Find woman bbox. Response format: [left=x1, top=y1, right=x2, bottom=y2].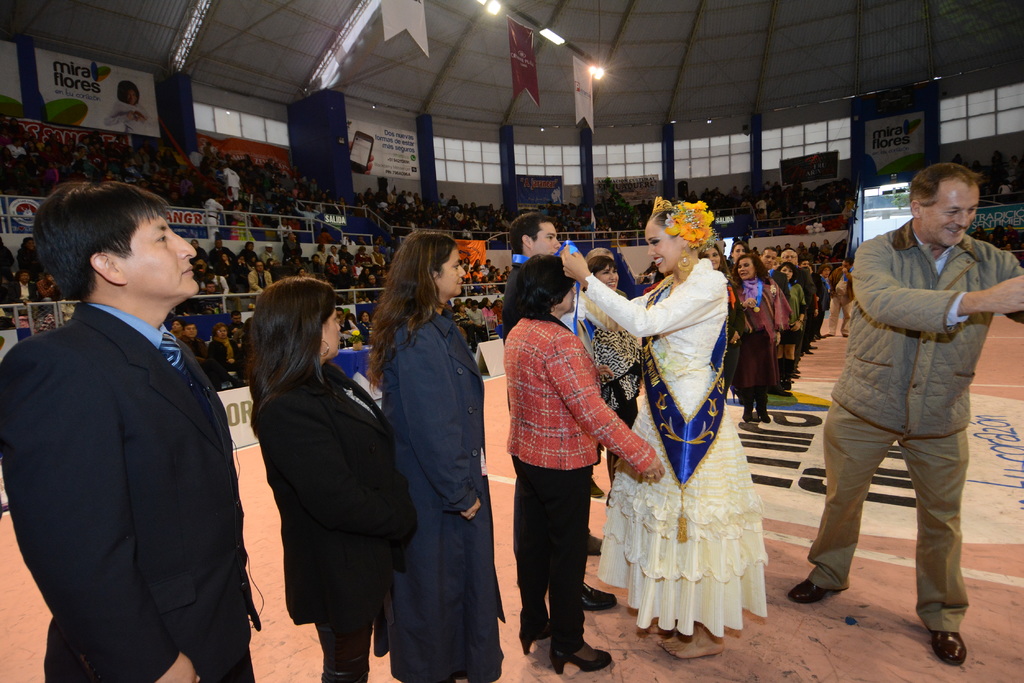
[left=207, top=323, right=243, bottom=390].
